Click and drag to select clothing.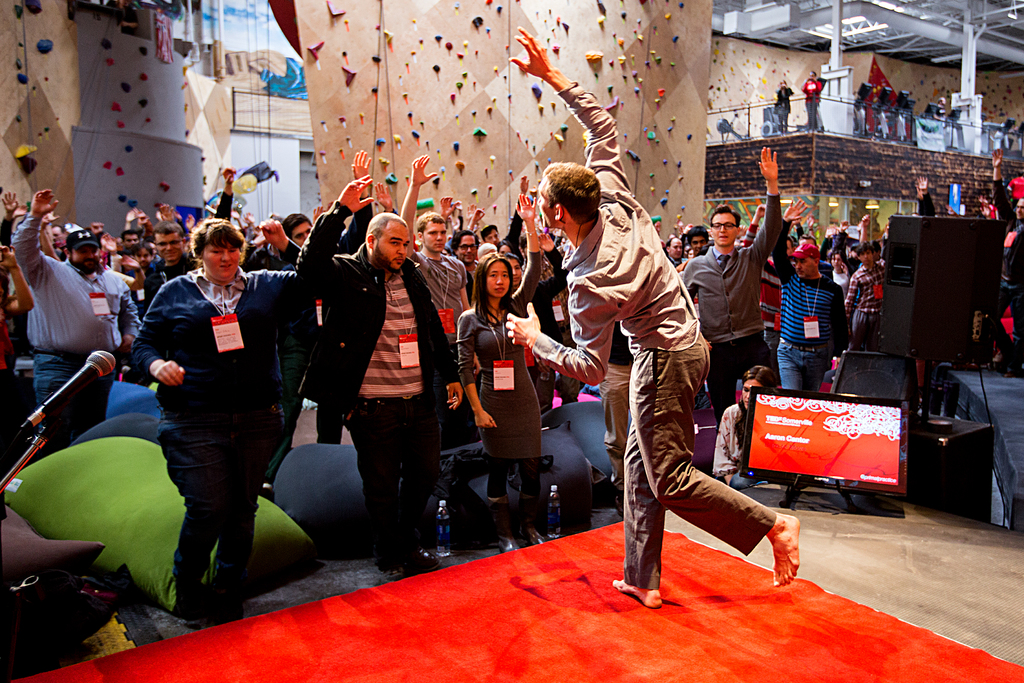
Selection: 413 255 470 349.
